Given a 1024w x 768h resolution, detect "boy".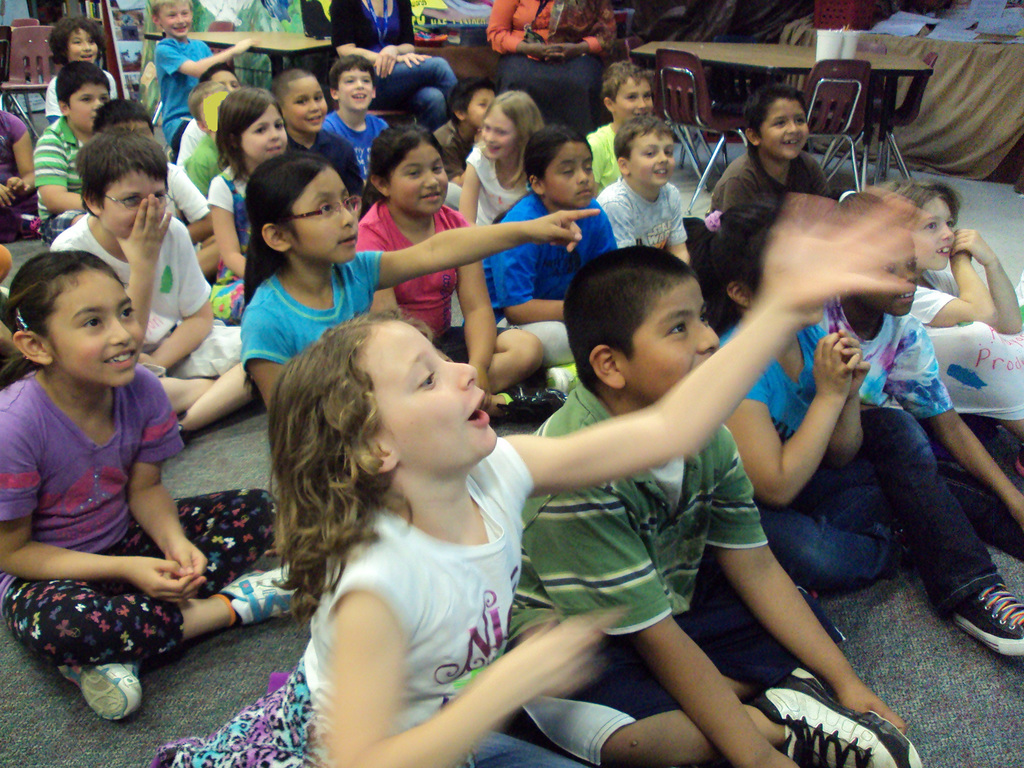
locate(586, 63, 656, 198).
